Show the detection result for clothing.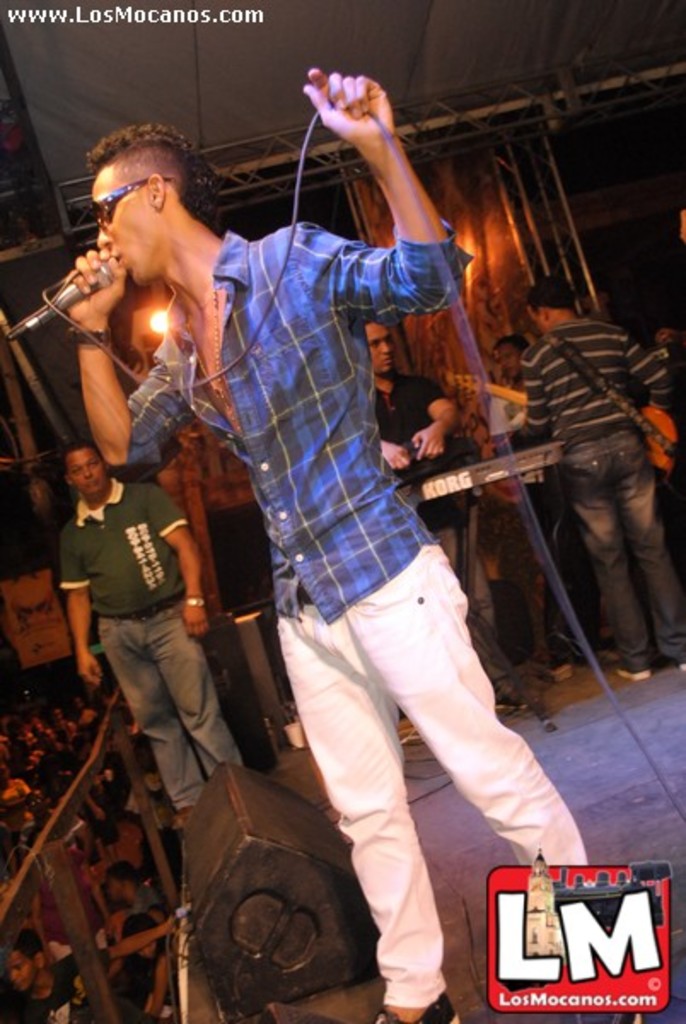
<box>348,370,476,611</box>.
